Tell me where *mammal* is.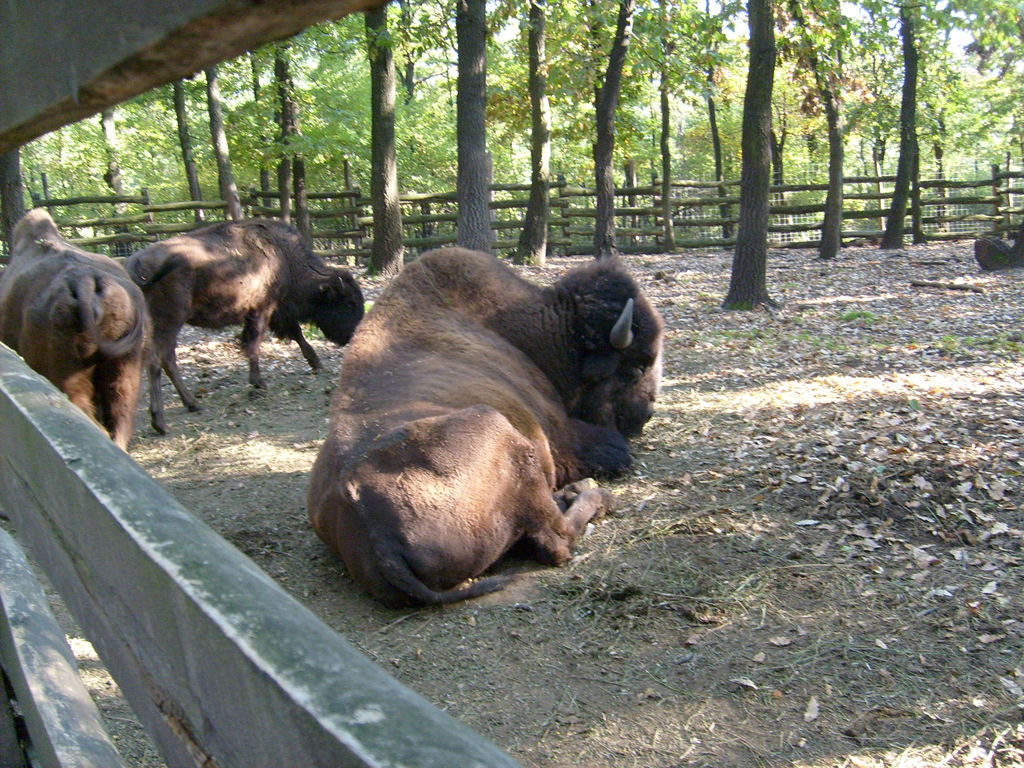
*mammal* is at box(0, 204, 149, 449).
